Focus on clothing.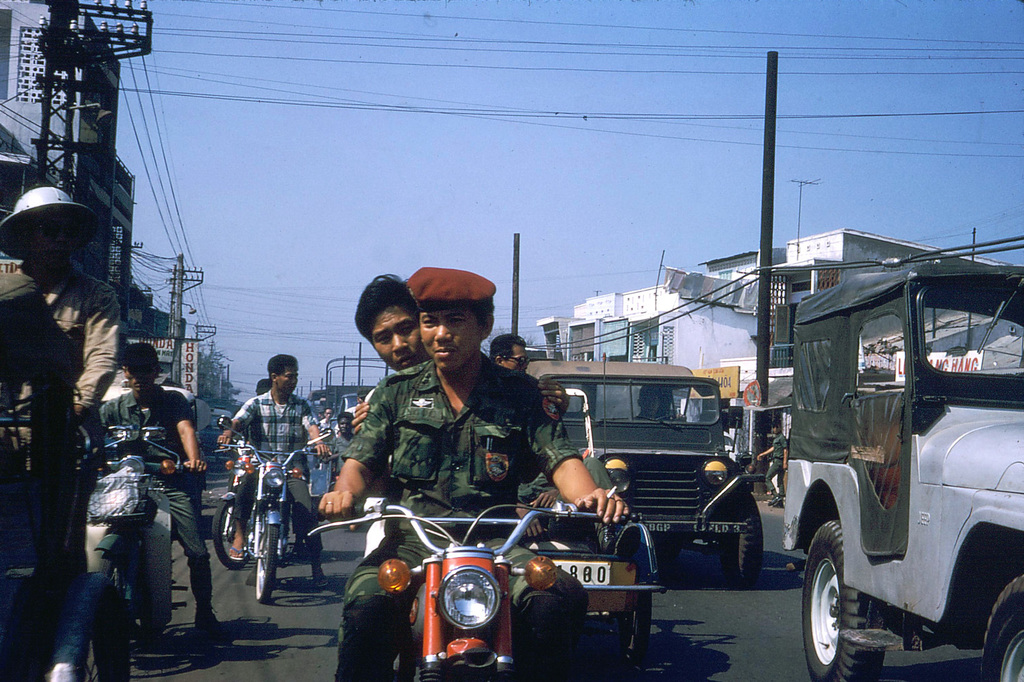
Focused at [0,258,121,485].
